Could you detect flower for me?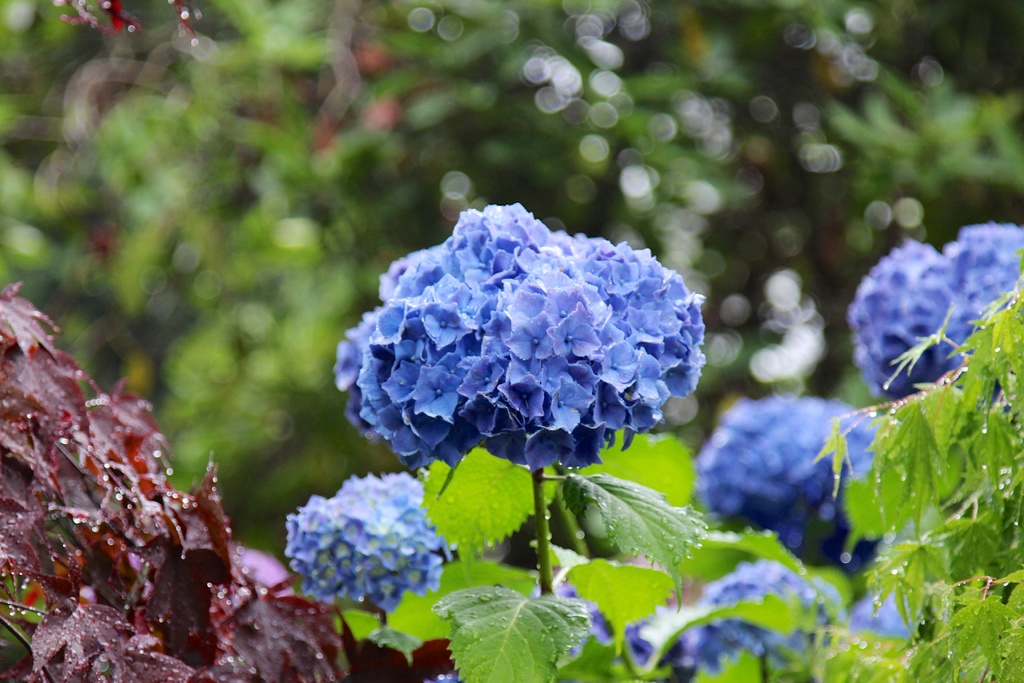
Detection result: <region>283, 465, 451, 618</region>.
